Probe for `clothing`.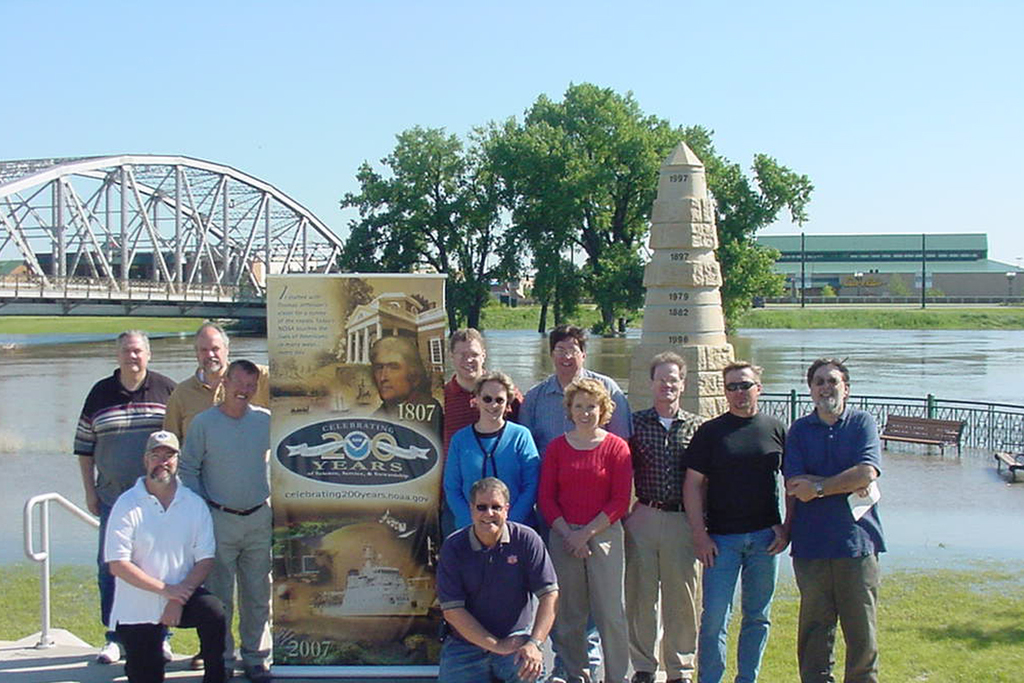
Probe result: x1=435 y1=419 x2=541 y2=534.
